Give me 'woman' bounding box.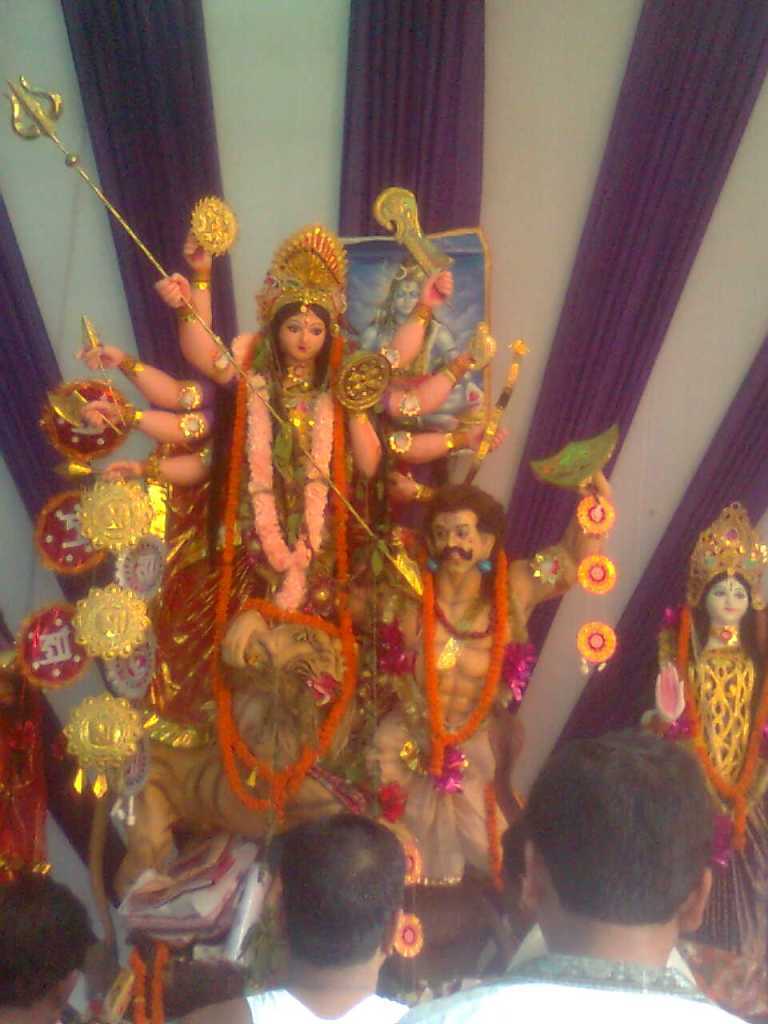
658,570,767,920.
